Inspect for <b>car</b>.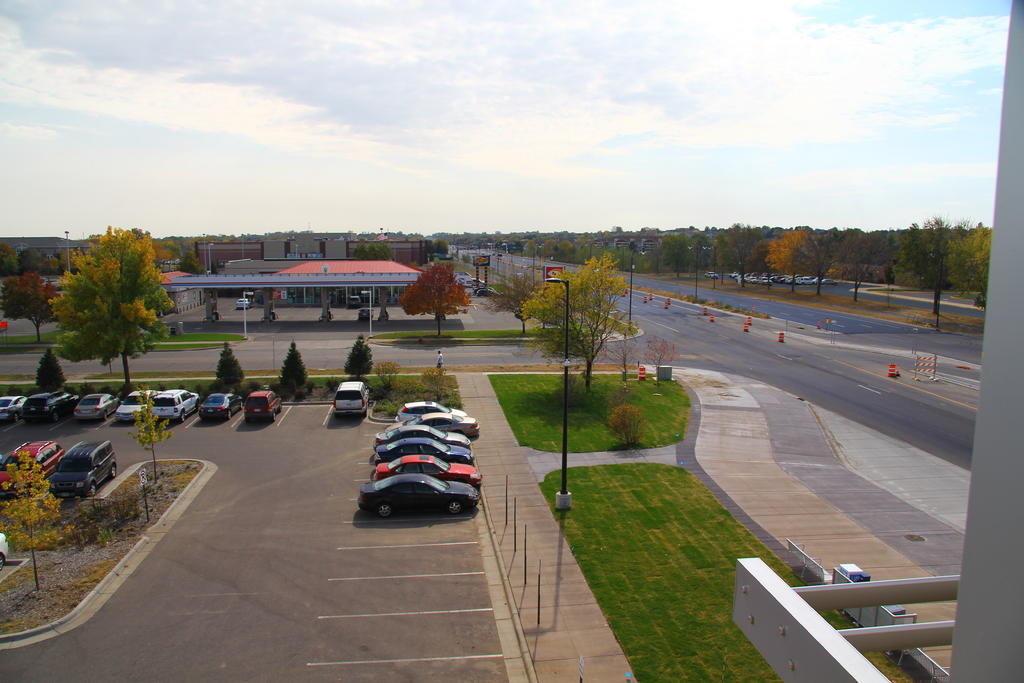
Inspection: box(475, 286, 496, 296).
